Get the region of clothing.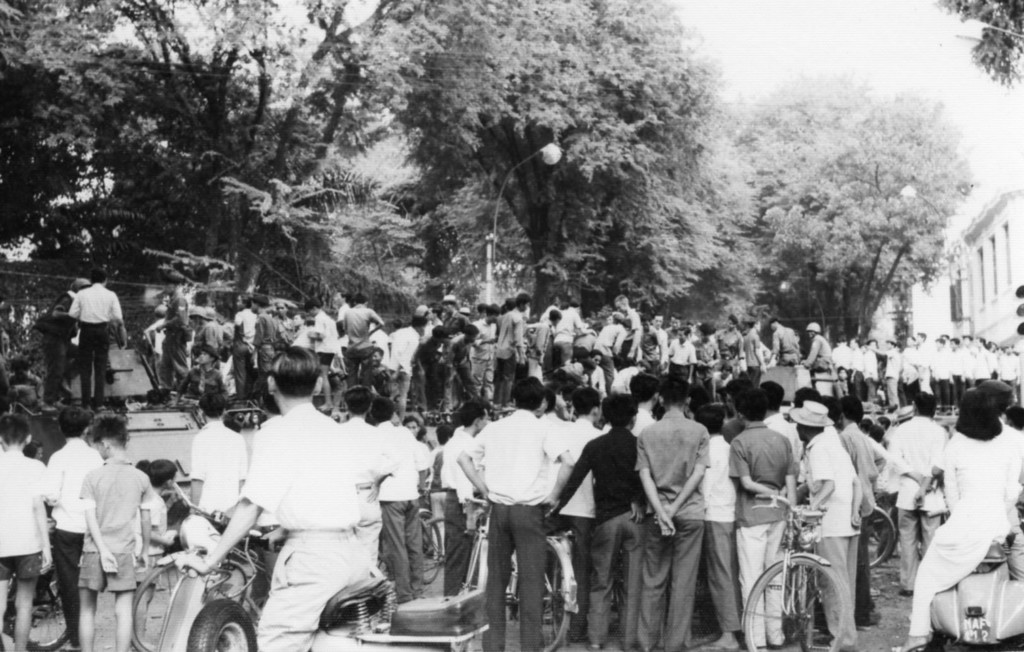
select_region(650, 327, 671, 374).
